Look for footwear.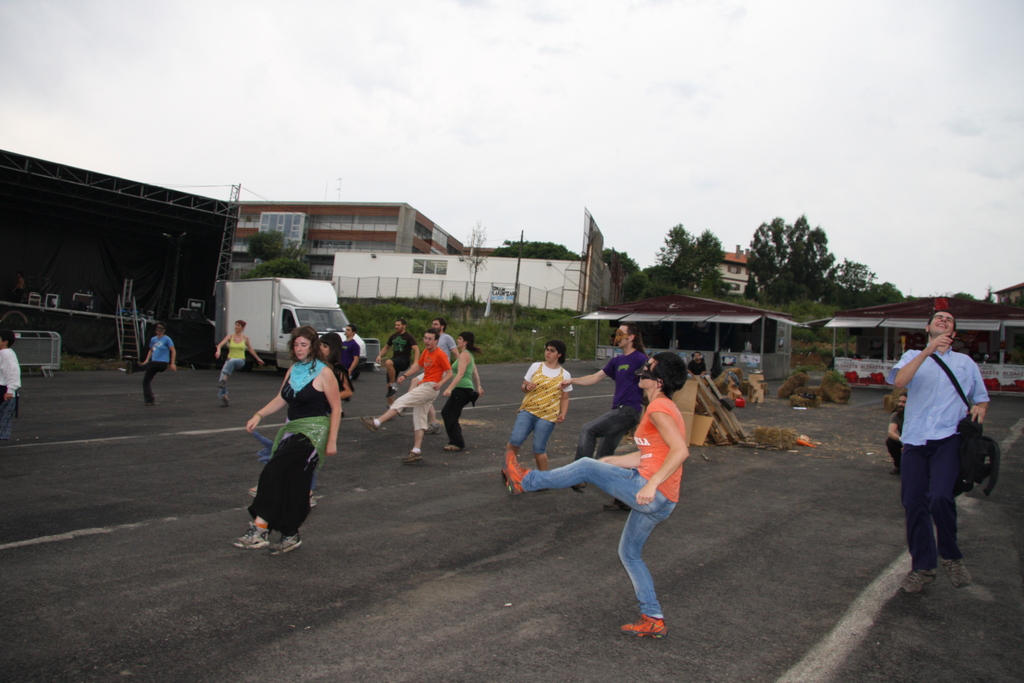
Found: crop(394, 450, 424, 465).
